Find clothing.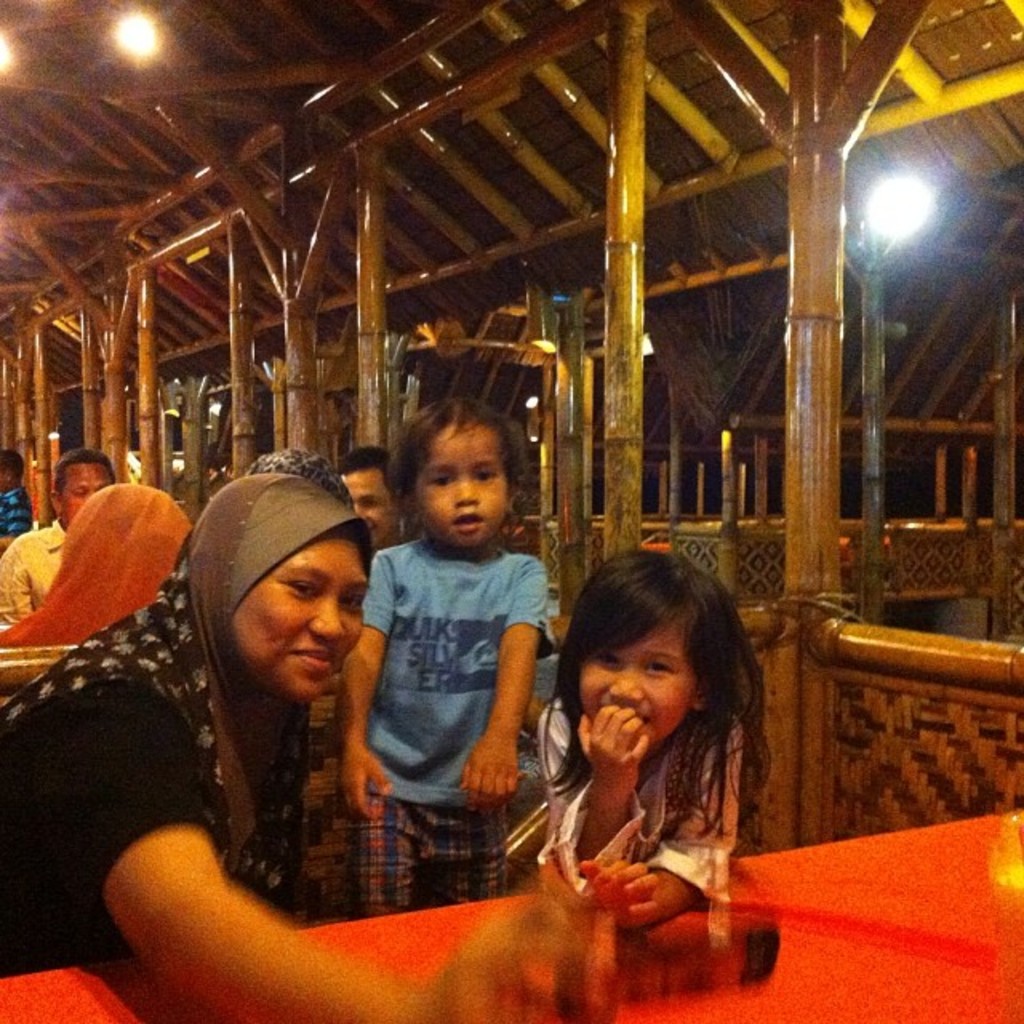
0,470,378,974.
